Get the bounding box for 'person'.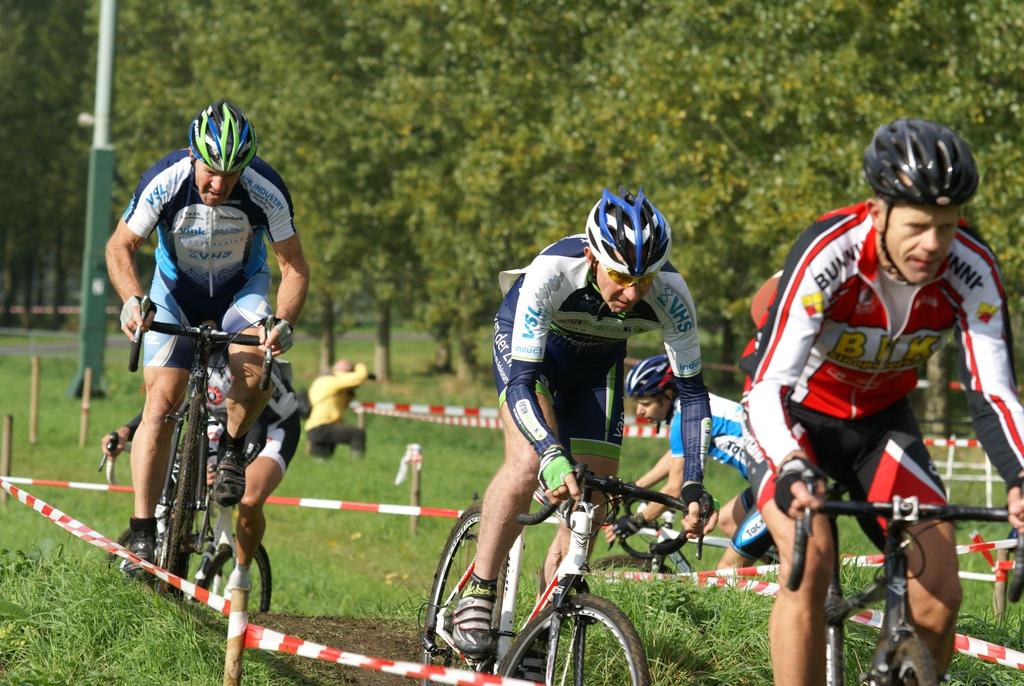
box(602, 347, 783, 585).
